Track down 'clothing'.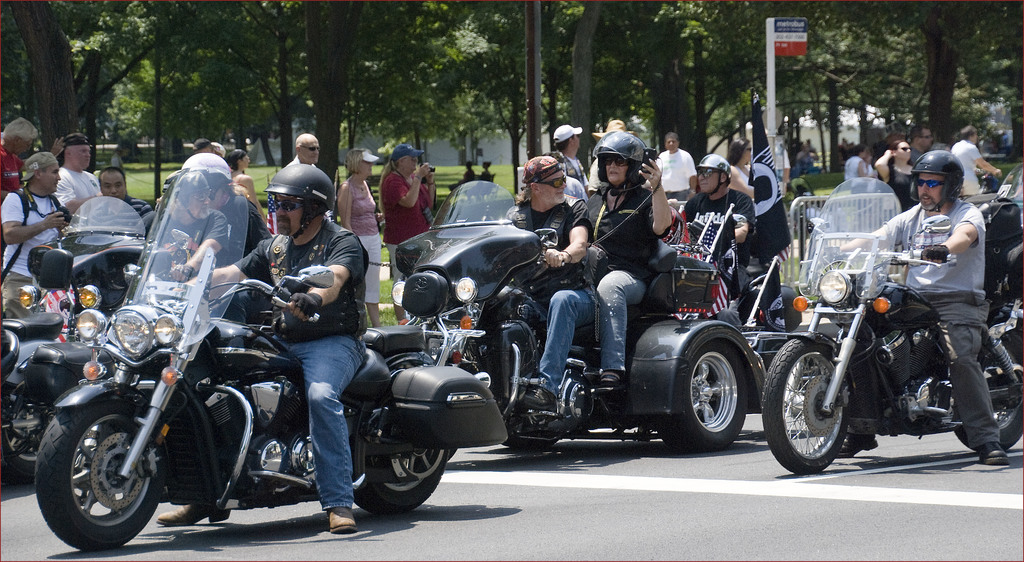
Tracked to <box>53,163,97,222</box>.
